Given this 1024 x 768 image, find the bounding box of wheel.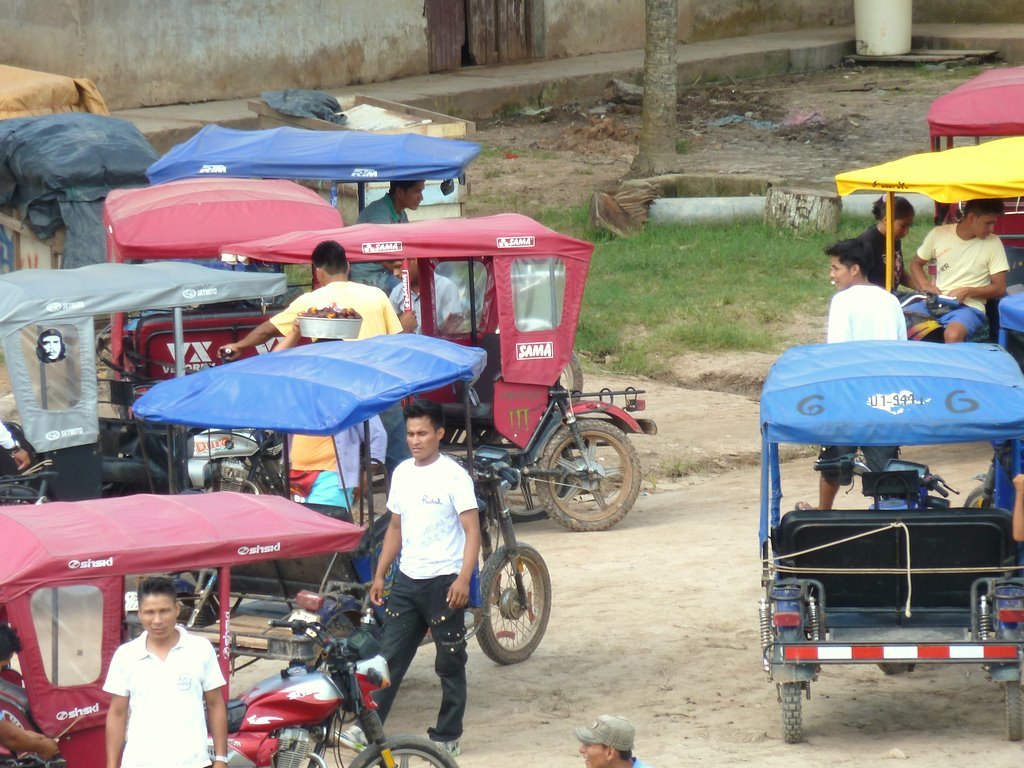
[1002,674,1023,746].
